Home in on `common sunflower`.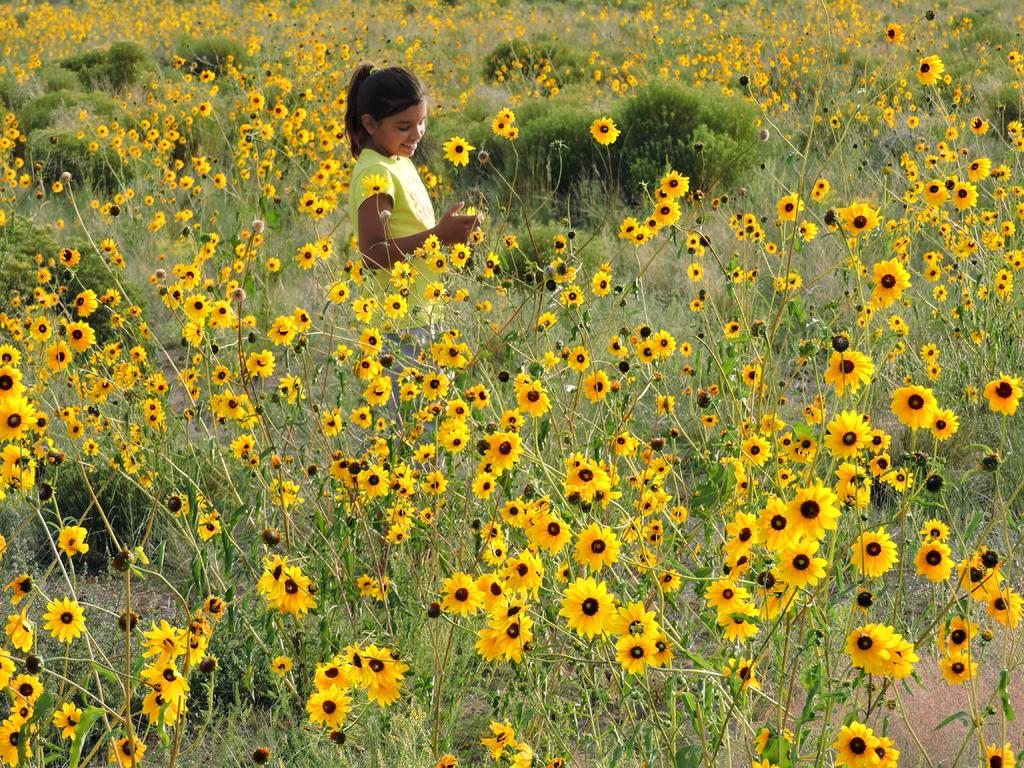
Homed in at l=874, t=252, r=903, b=308.
